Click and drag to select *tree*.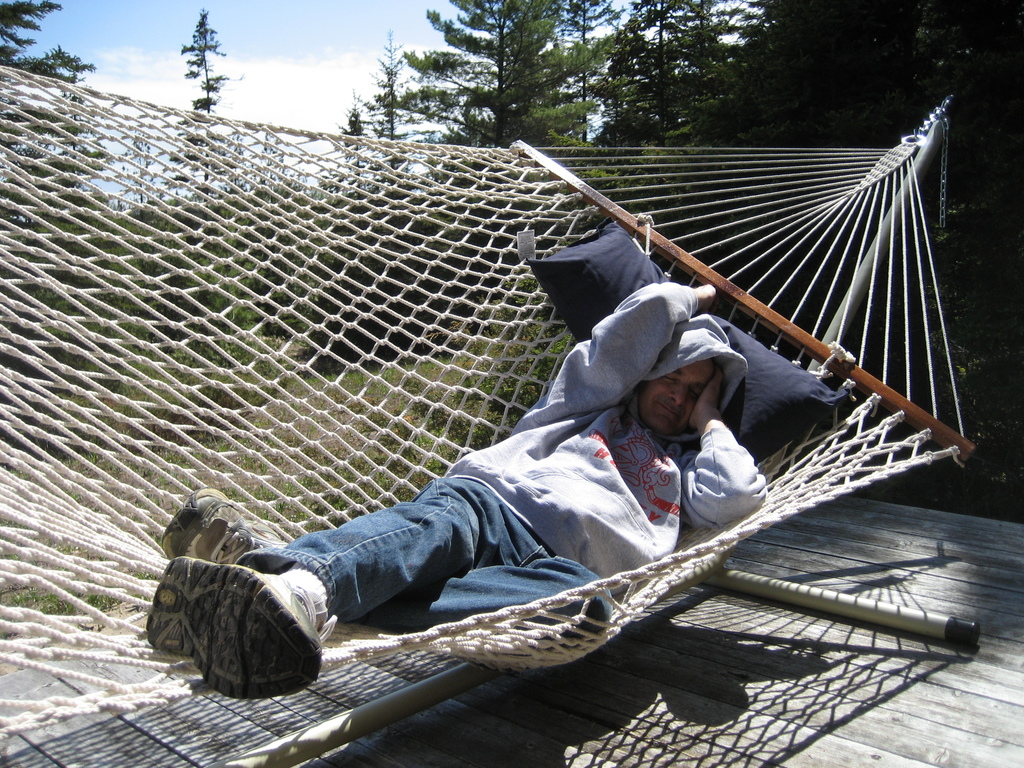
Selection: crop(1, 0, 92, 214).
